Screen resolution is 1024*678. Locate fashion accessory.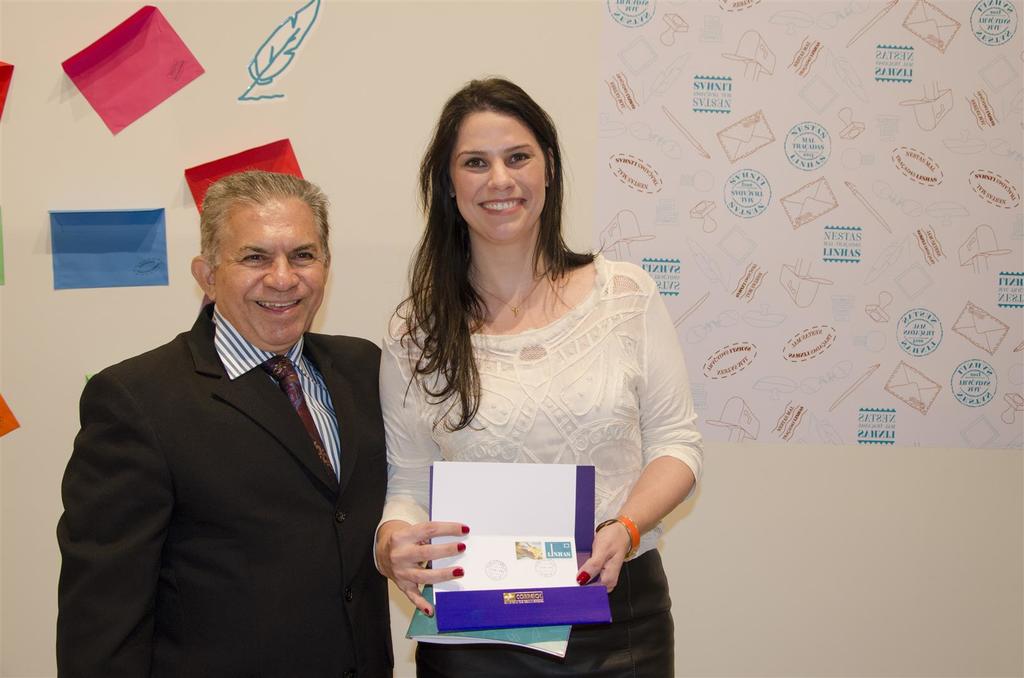
{"left": 48, "top": 301, "right": 381, "bottom": 677}.
